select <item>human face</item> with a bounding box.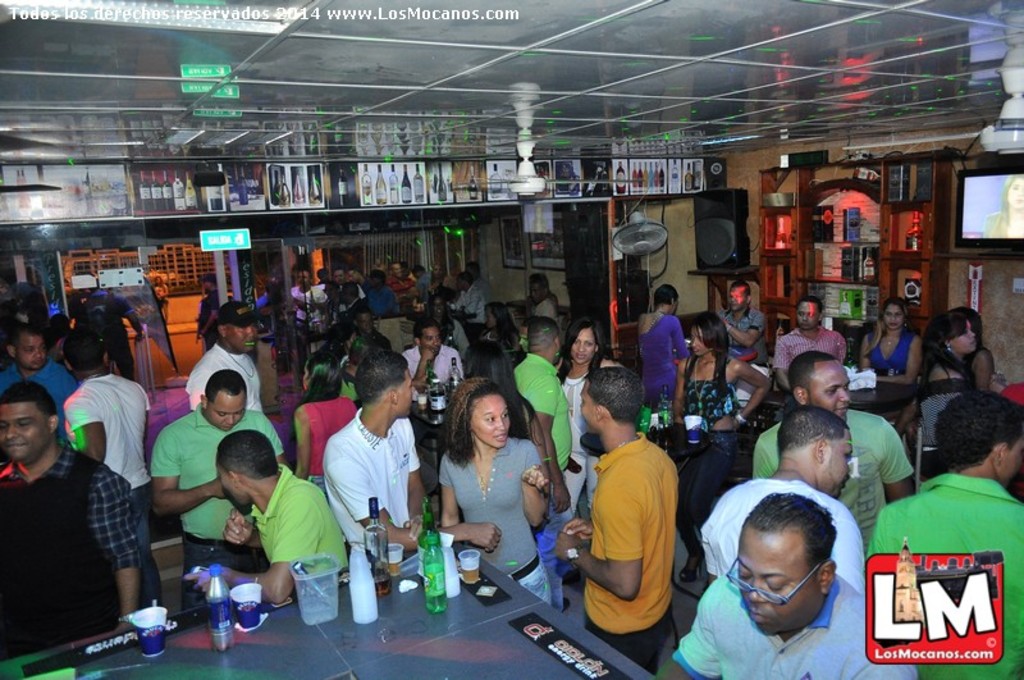
(x1=795, y1=300, x2=814, y2=325).
